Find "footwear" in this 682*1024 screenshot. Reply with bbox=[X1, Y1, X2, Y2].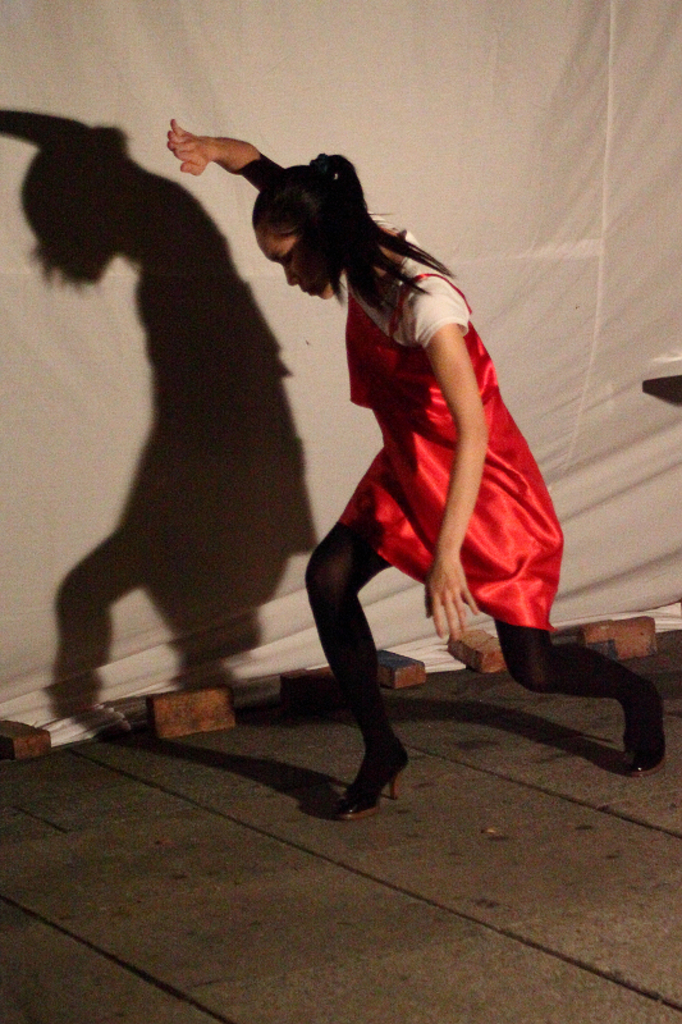
bbox=[328, 746, 409, 818].
